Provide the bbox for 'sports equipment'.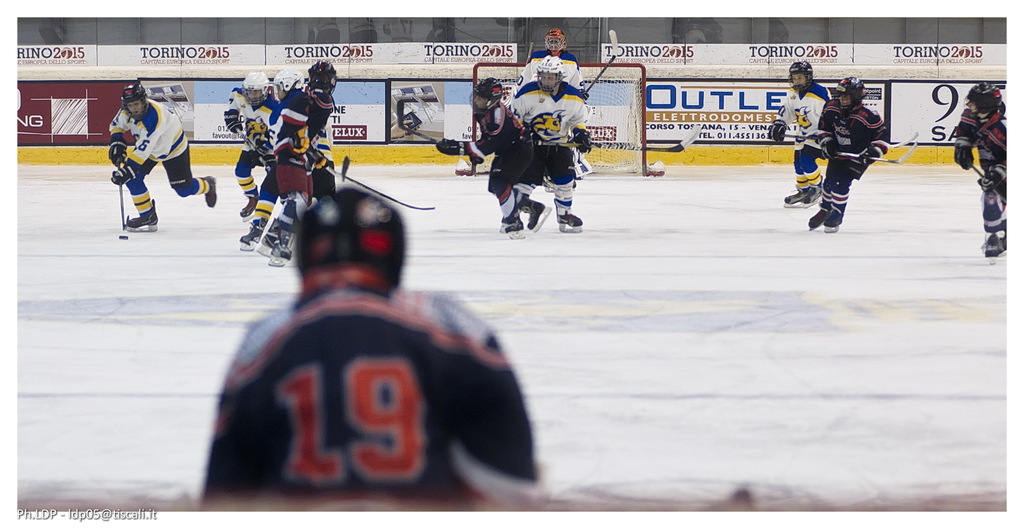
Rect(454, 63, 664, 179).
